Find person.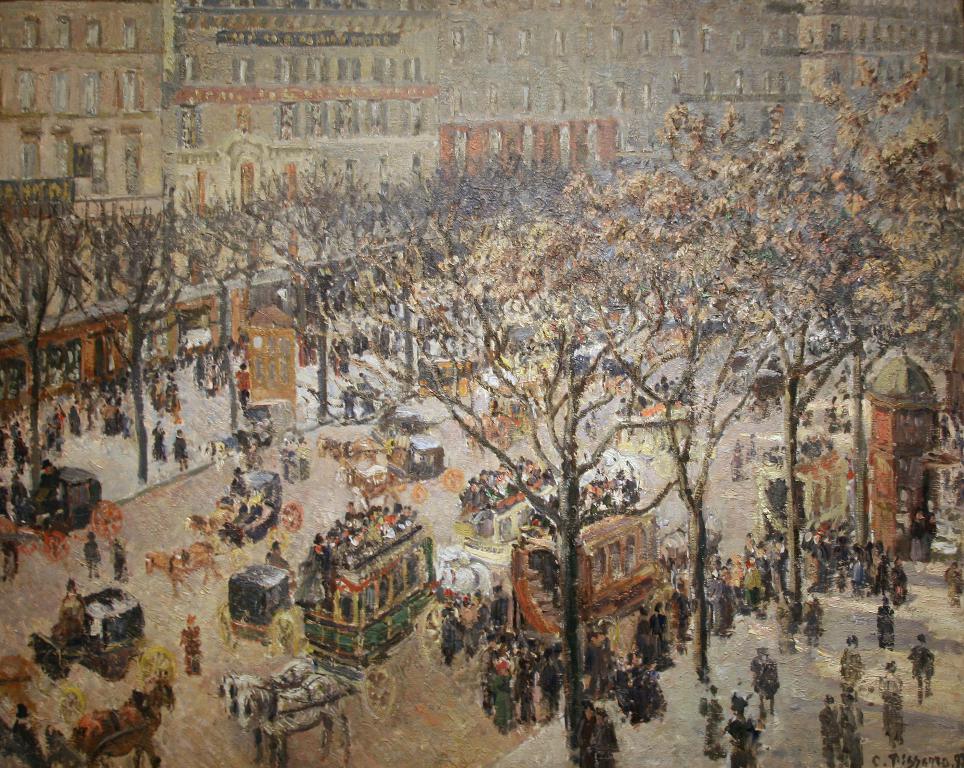
815/694/867/767.
